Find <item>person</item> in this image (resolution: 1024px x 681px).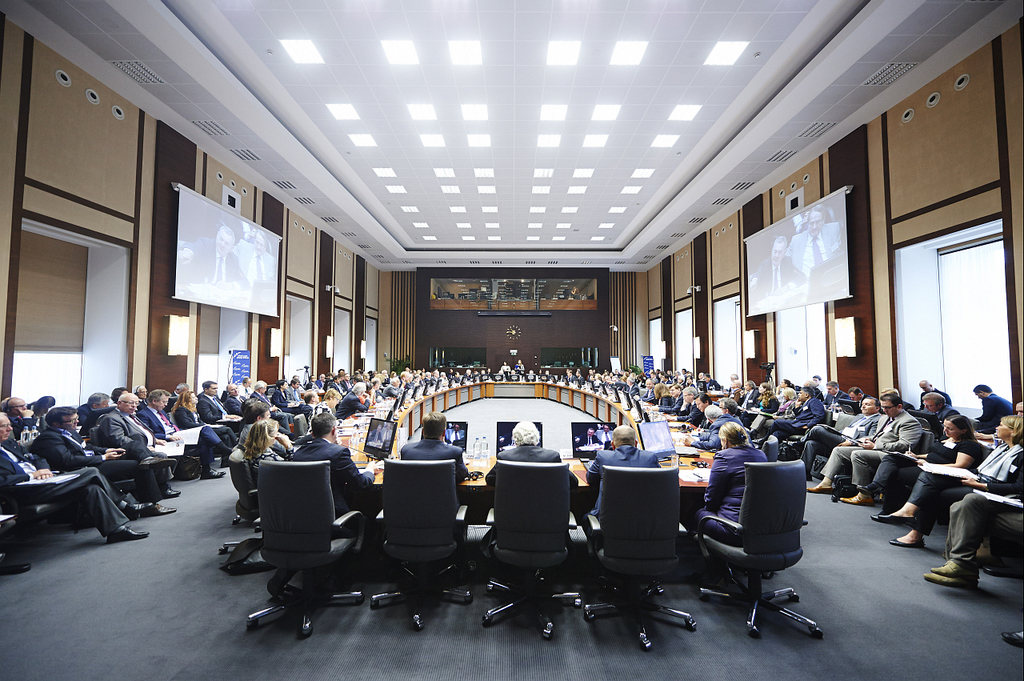
locate(918, 379, 955, 406).
